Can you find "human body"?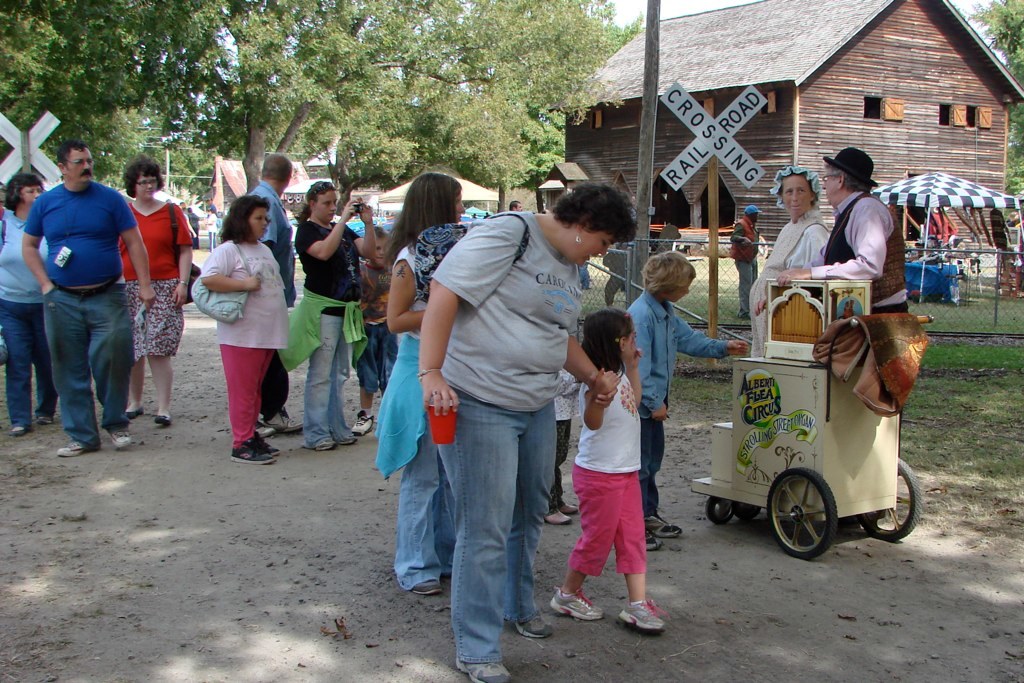
Yes, bounding box: (187,206,281,455).
